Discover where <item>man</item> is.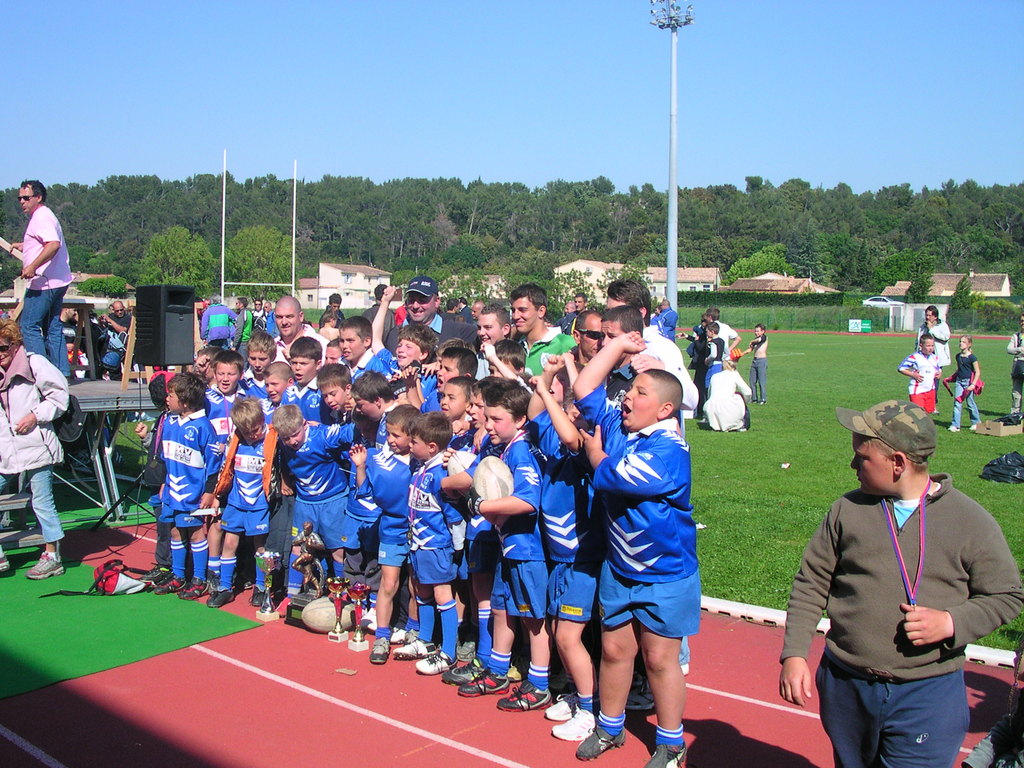
Discovered at bbox(654, 291, 678, 356).
